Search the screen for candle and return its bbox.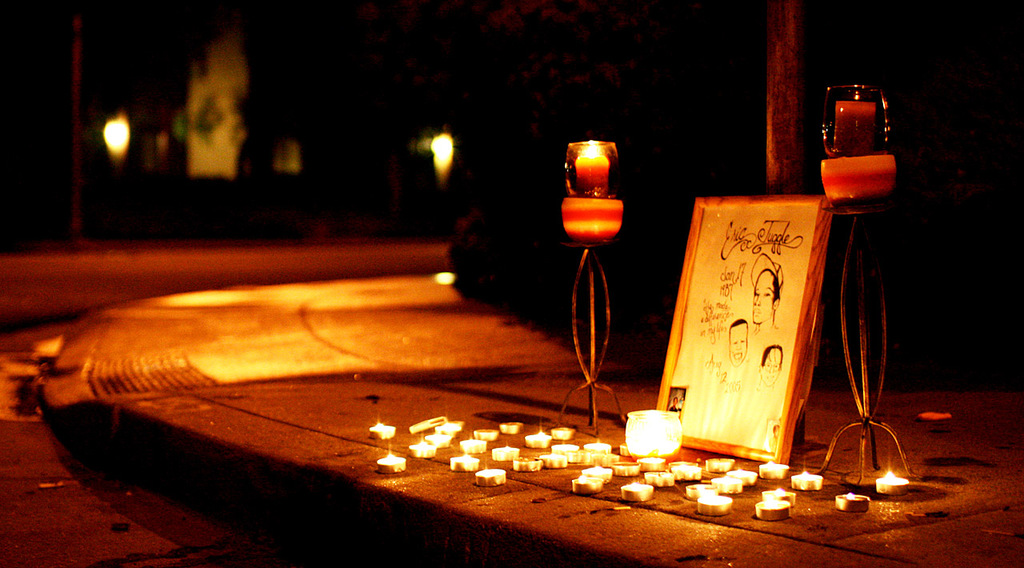
Found: bbox=[691, 465, 765, 515].
